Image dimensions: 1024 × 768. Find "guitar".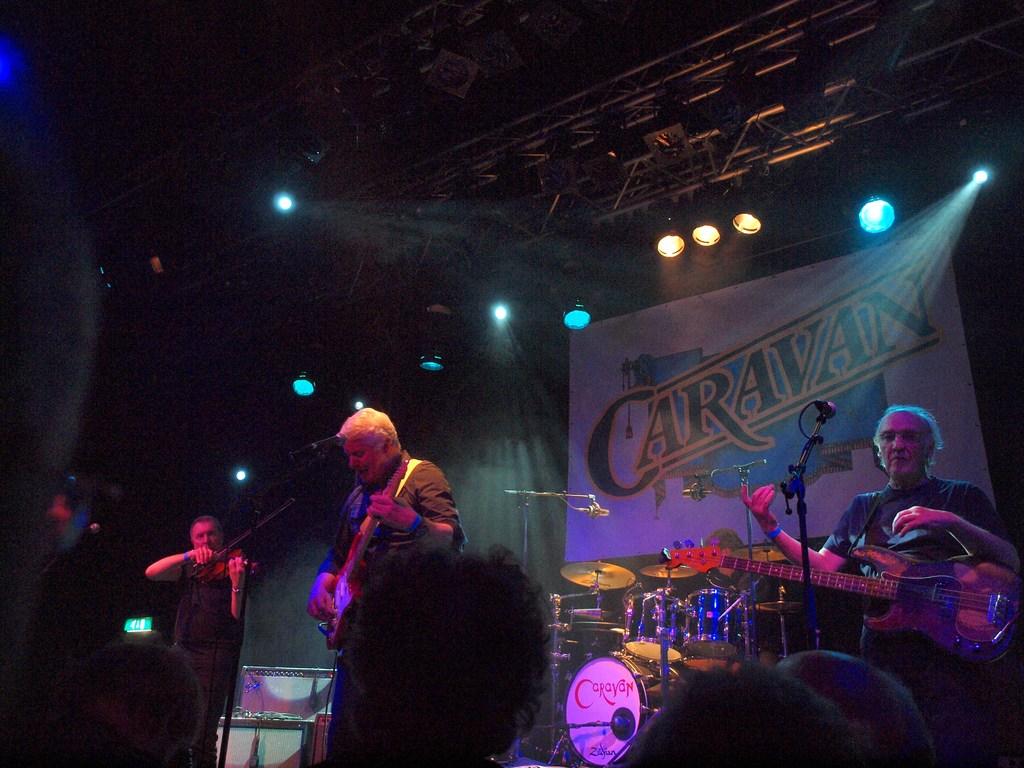
(649,523,1016,657).
